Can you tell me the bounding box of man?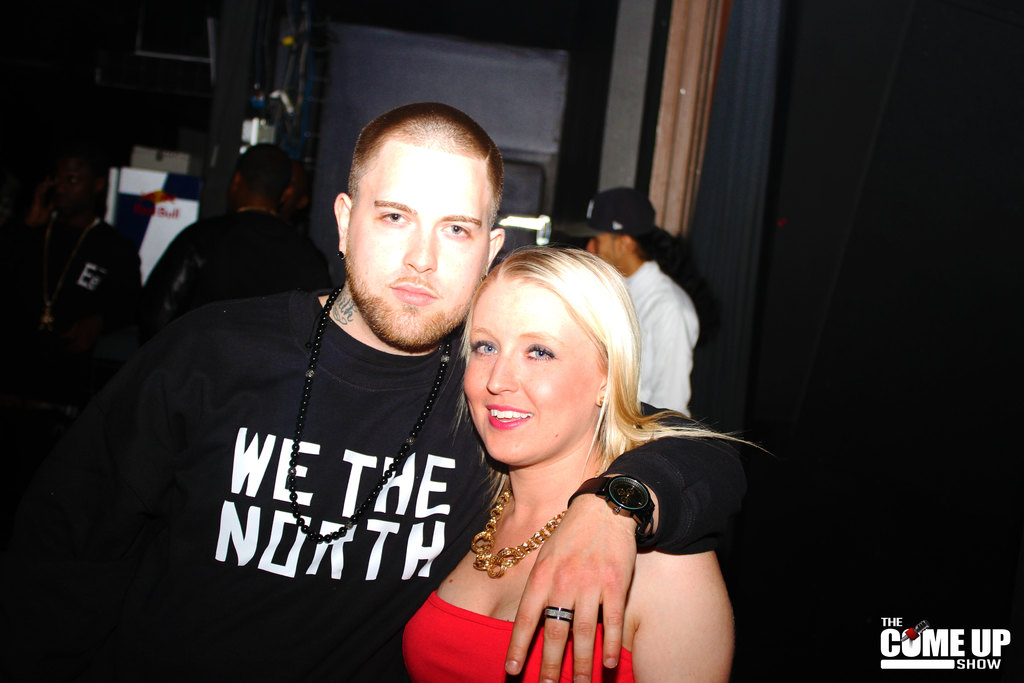
left=52, top=135, right=669, bottom=668.
